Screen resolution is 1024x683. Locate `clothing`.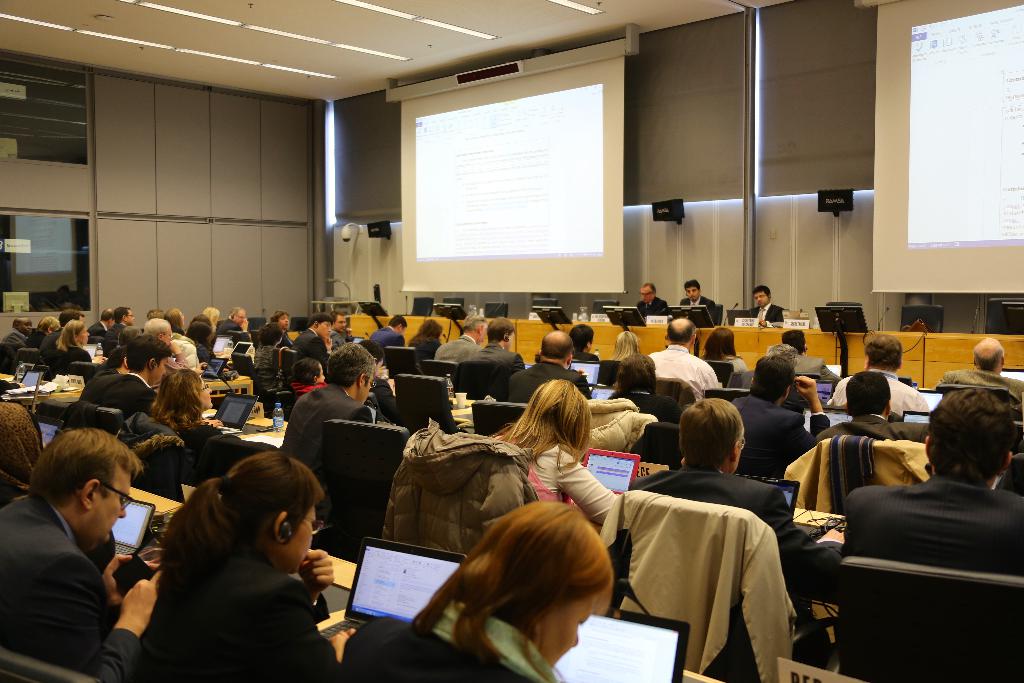
(left=140, top=547, right=342, bottom=679).
